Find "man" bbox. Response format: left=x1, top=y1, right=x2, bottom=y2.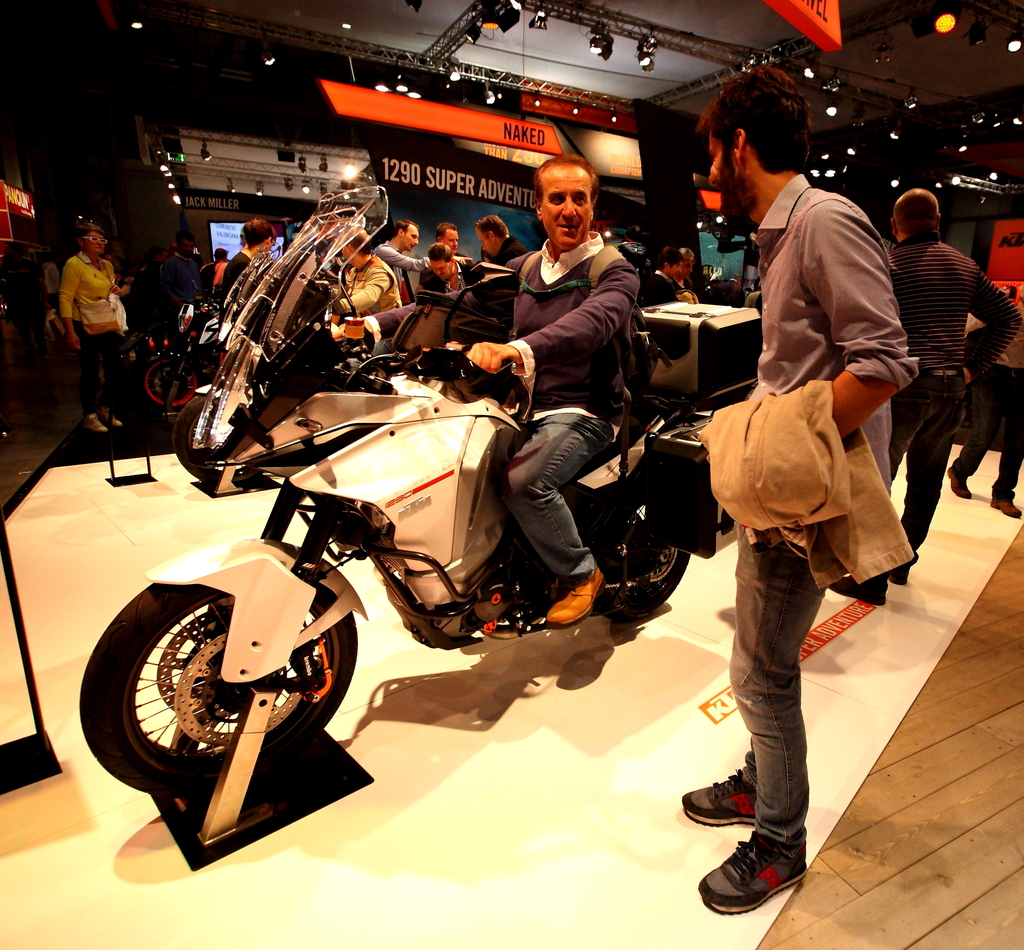
left=681, top=70, right=921, bottom=915.
